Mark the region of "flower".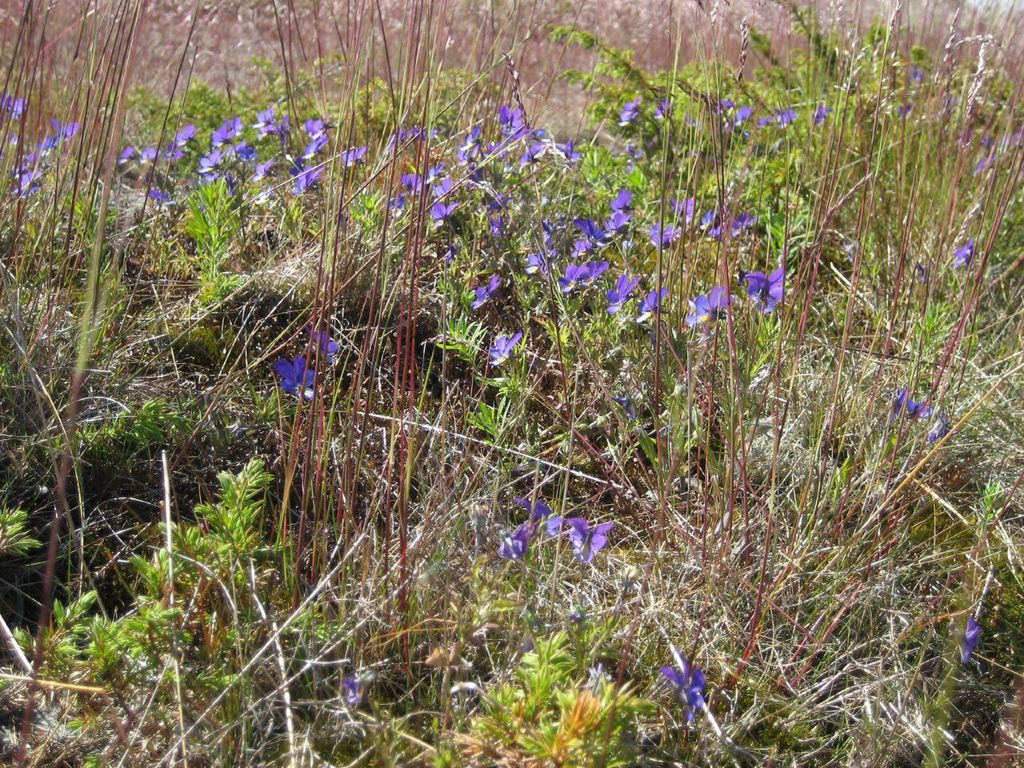
Region: (x1=402, y1=108, x2=757, y2=294).
